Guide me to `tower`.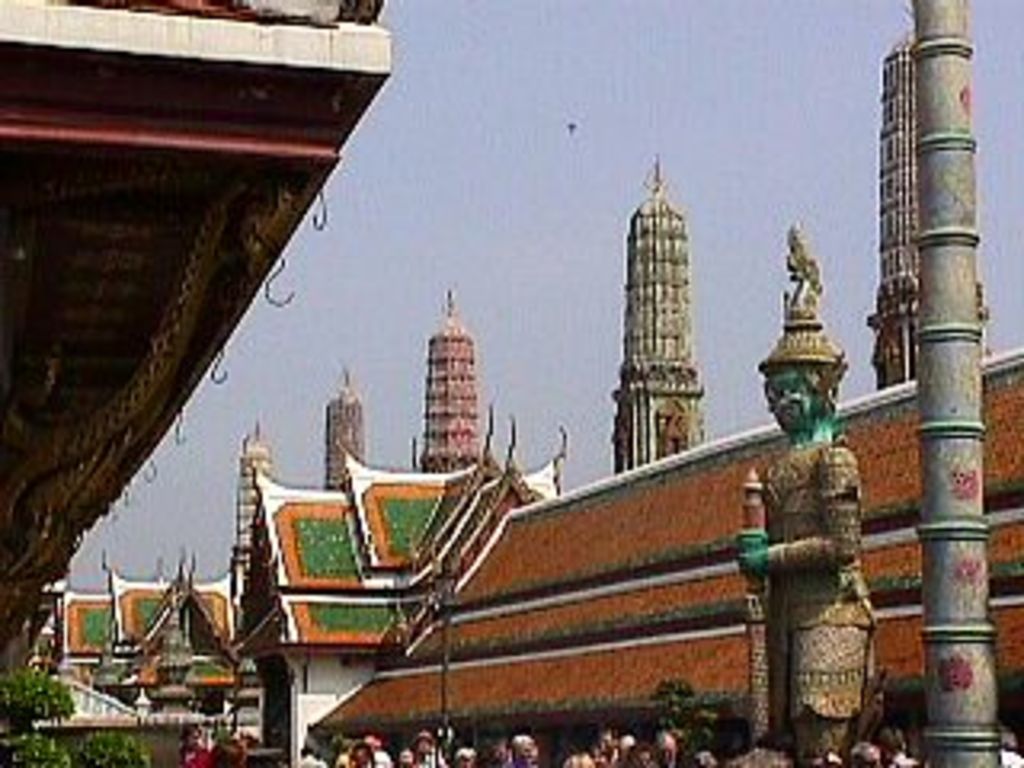
Guidance: pyautogui.locateOnScreen(602, 134, 720, 458).
